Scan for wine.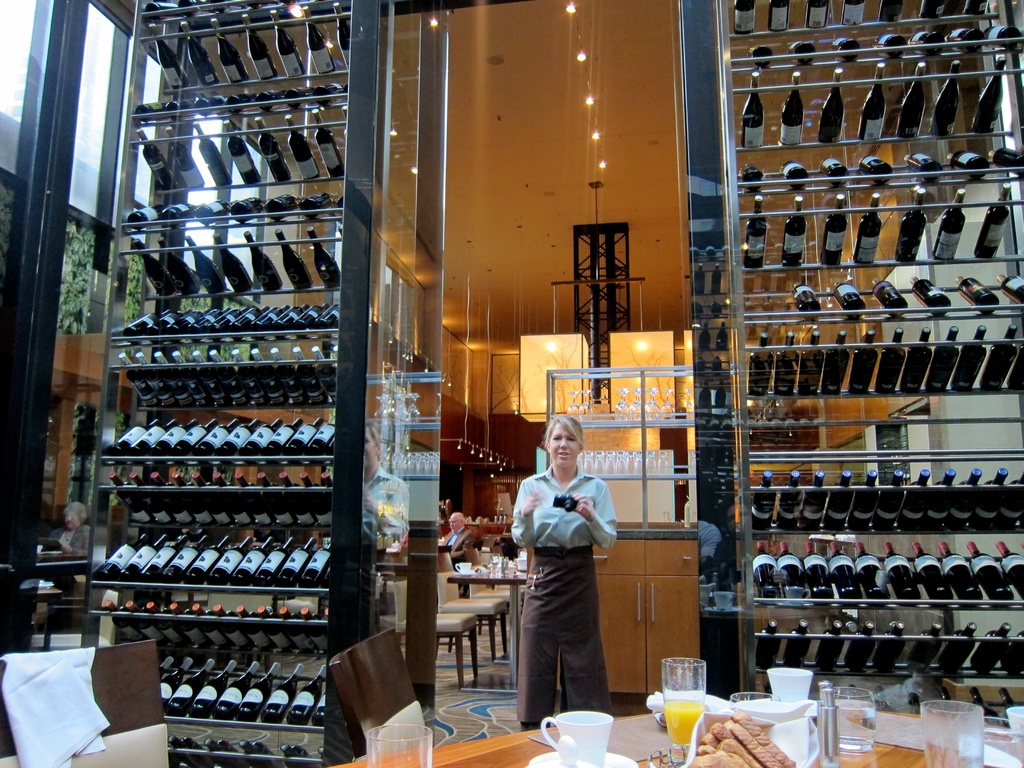
Scan result: (941, 625, 975, 674).
